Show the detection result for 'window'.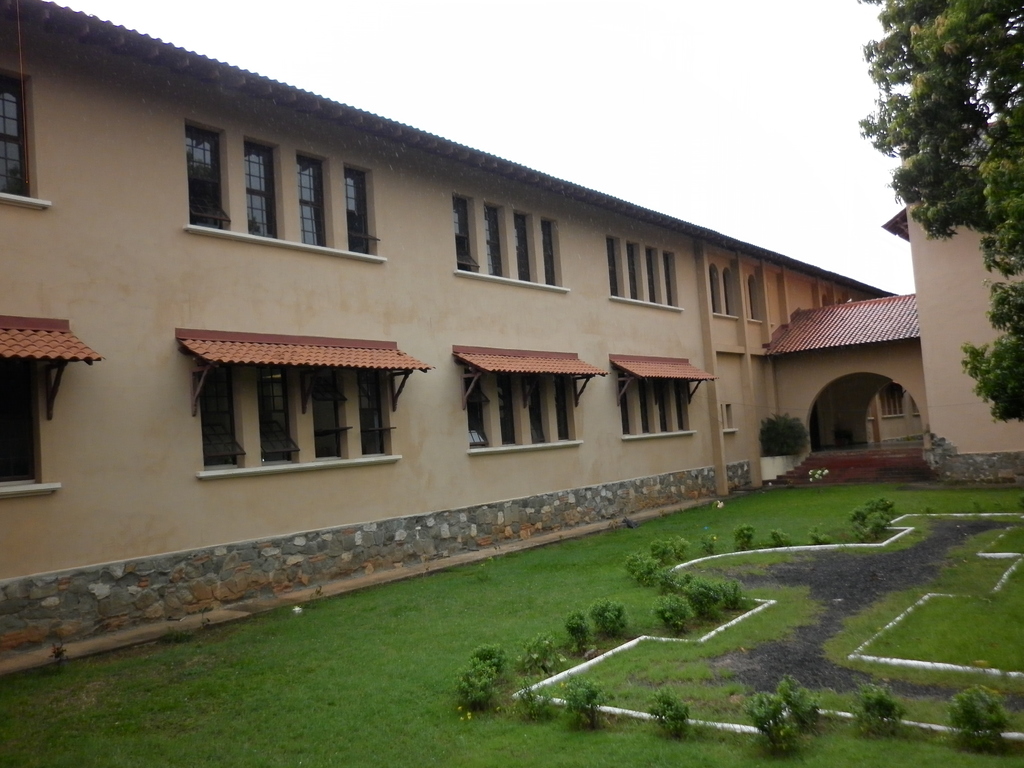
[left=465, top=376, right=493, bottom=452].
